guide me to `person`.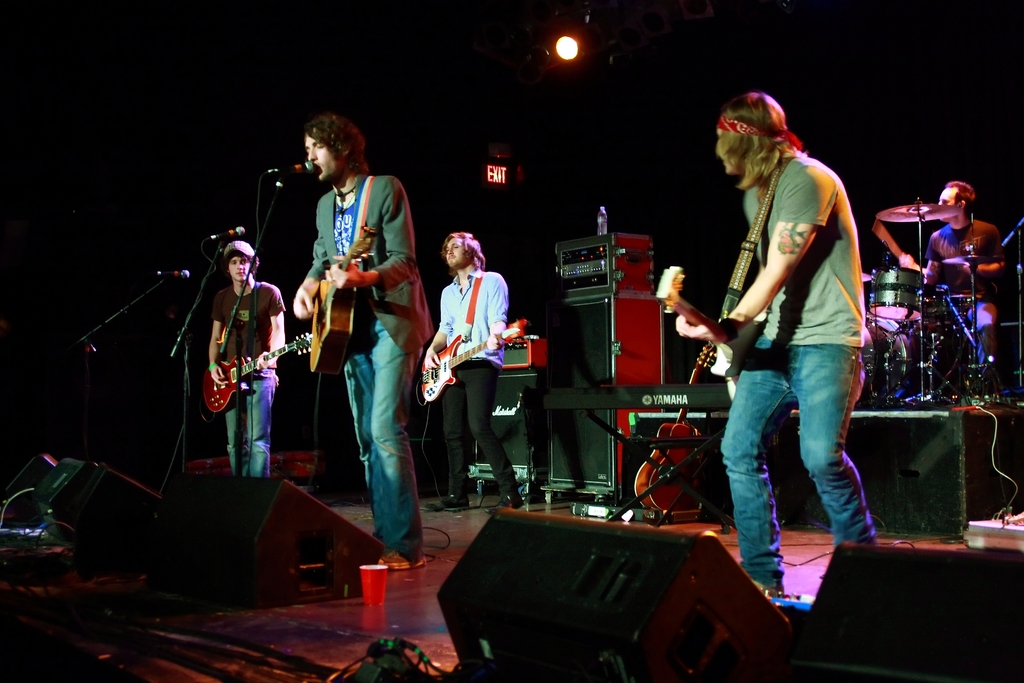
Guidance: <region>292, 113, 436, 573</region>.
